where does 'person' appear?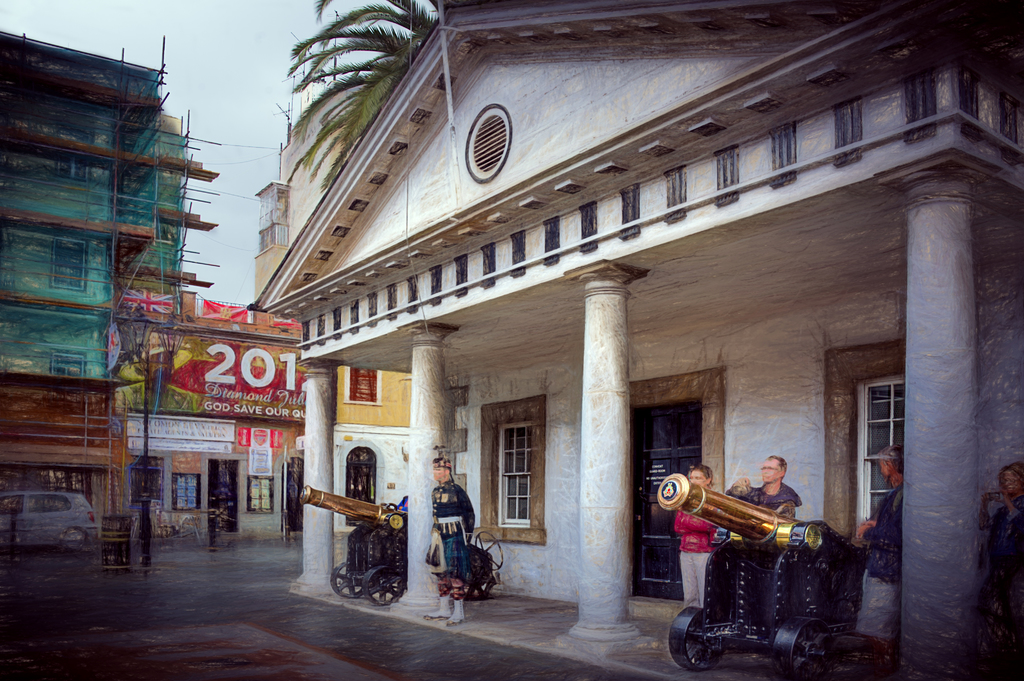
Appears at bbox=(726, 448, 806, 525).
